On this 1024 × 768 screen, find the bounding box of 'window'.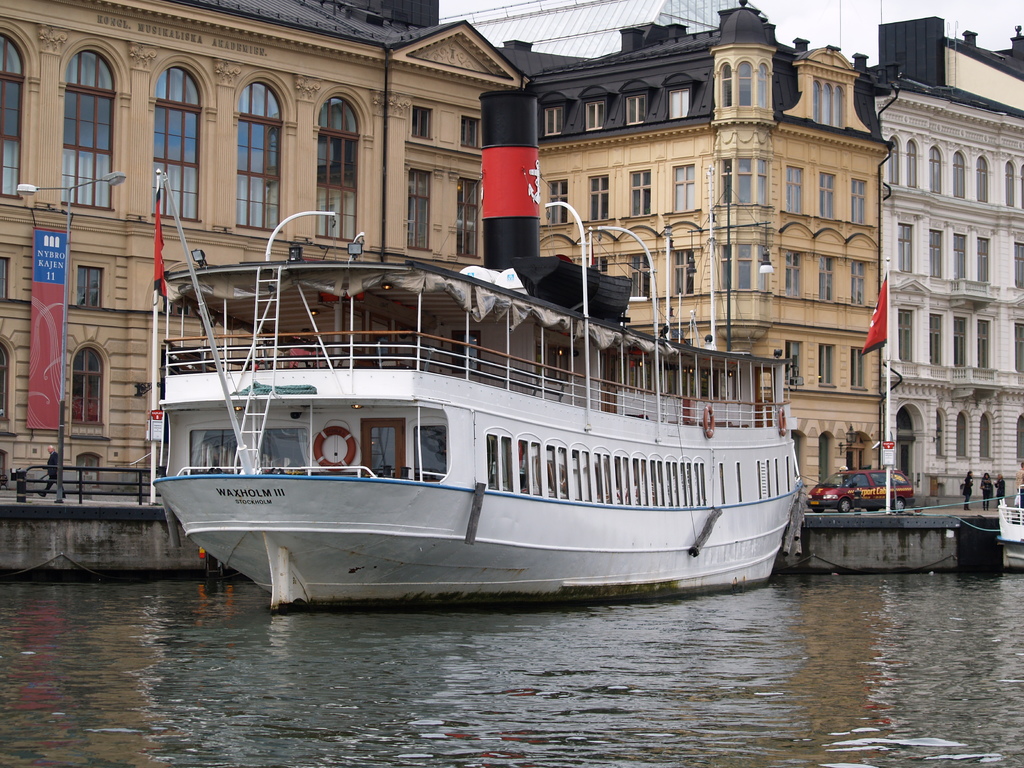
Bounding box: <bbox>410, 419, 444, 479</bbox>.
